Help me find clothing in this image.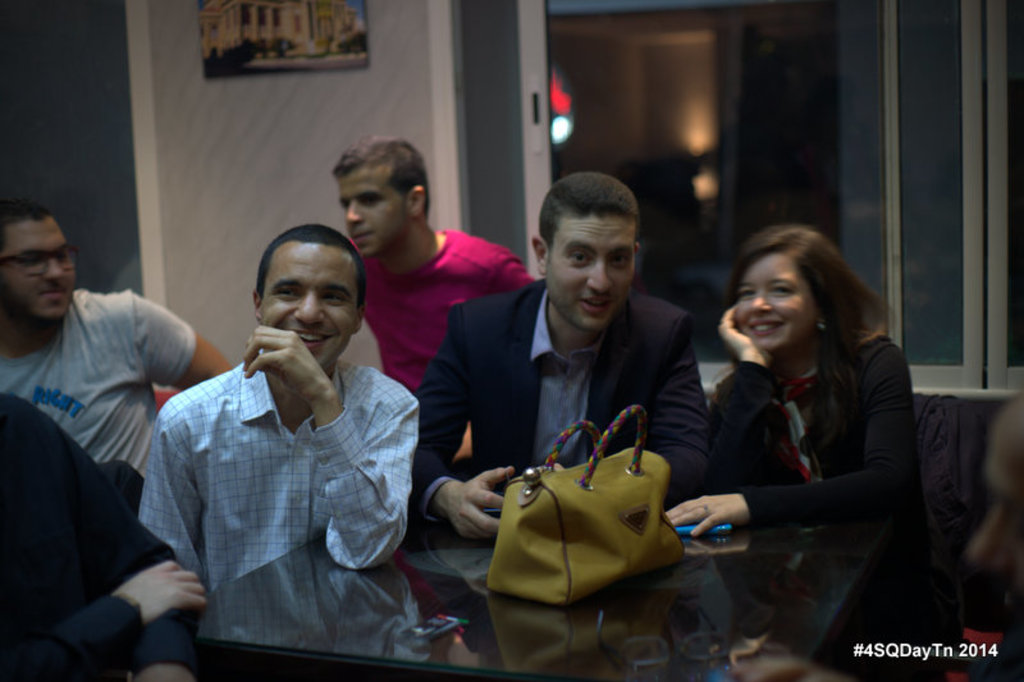
Found it: locate(0, 399, 189, 681).
